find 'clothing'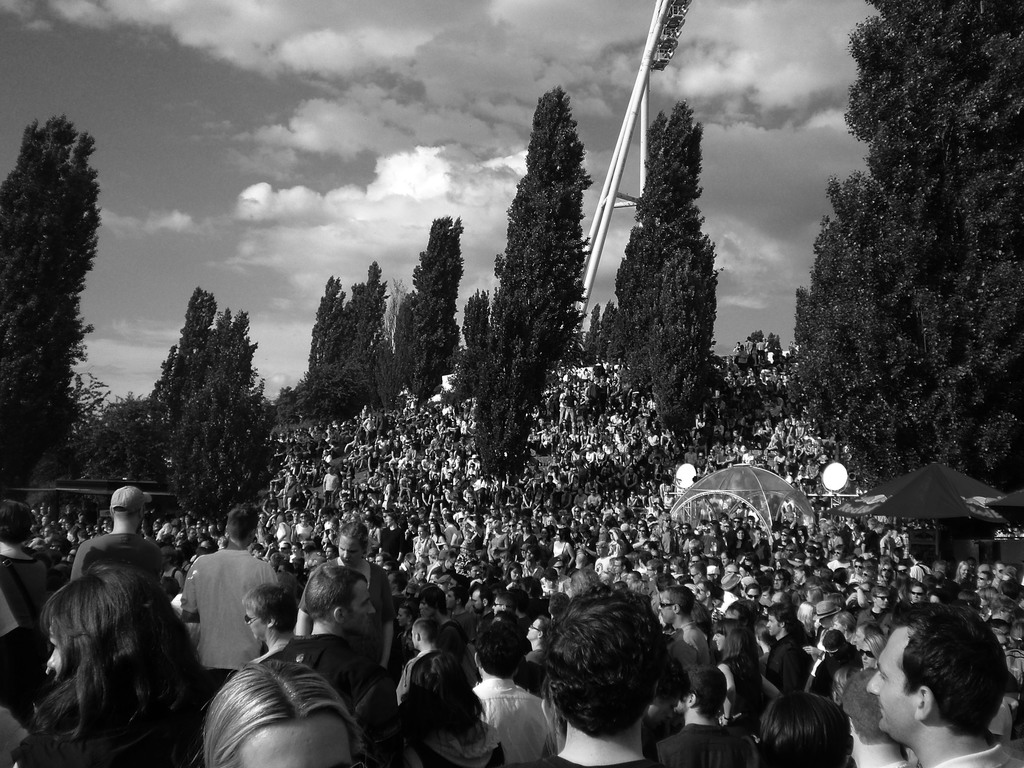
box=[166, 542, 263, 673]
